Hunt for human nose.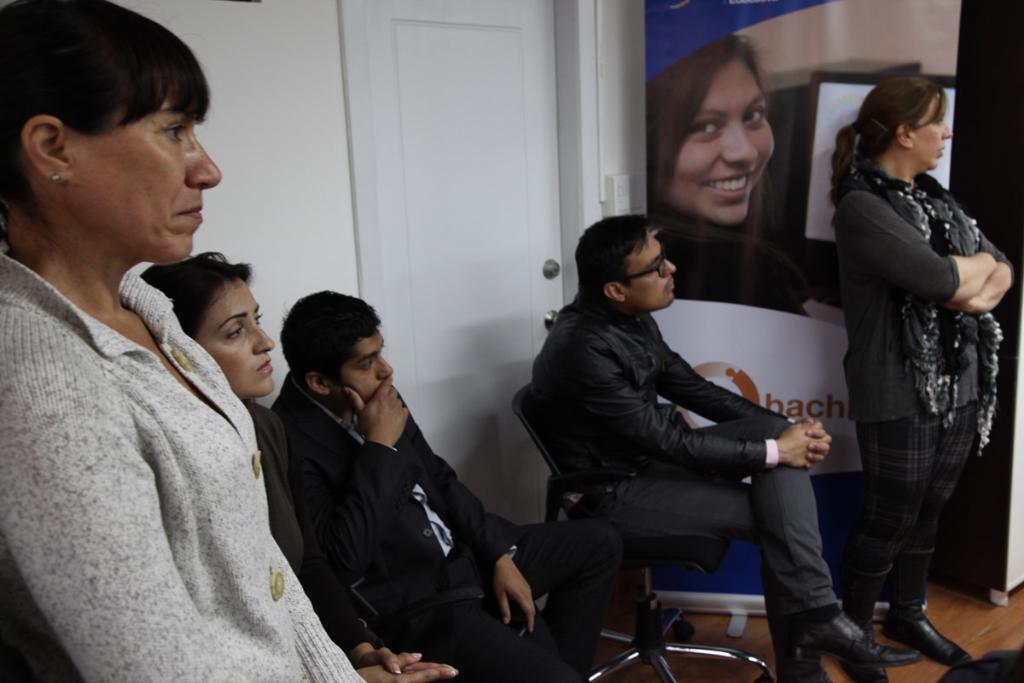
Hunted down at left=714, top=119, right=761, bottom=162.
